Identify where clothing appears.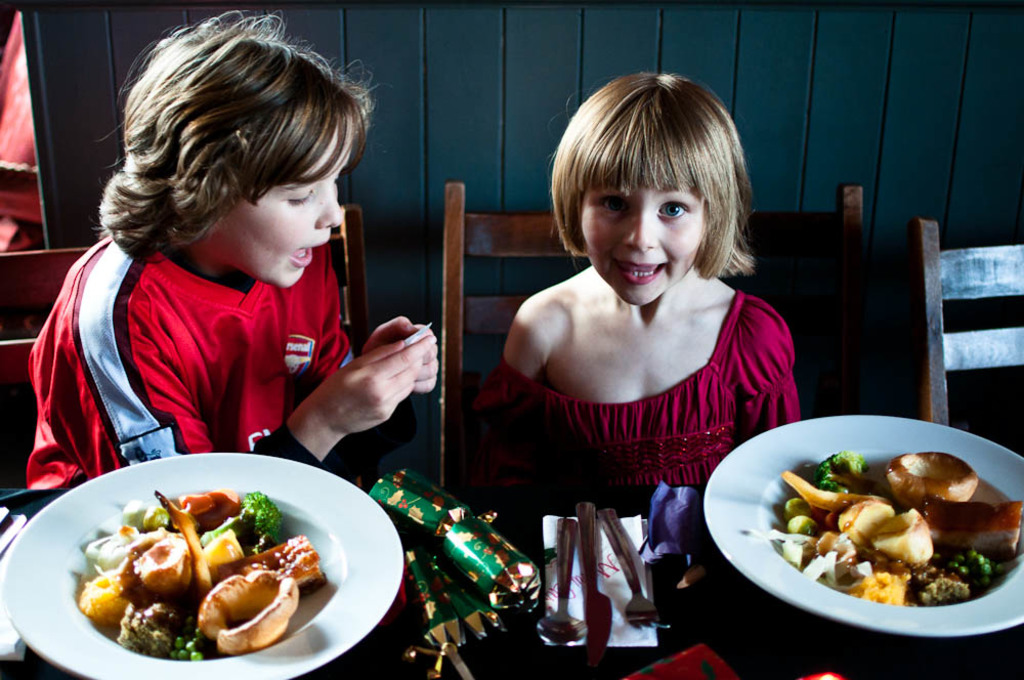
Appears at (left=433, top=289, right=800, bottom=528).
